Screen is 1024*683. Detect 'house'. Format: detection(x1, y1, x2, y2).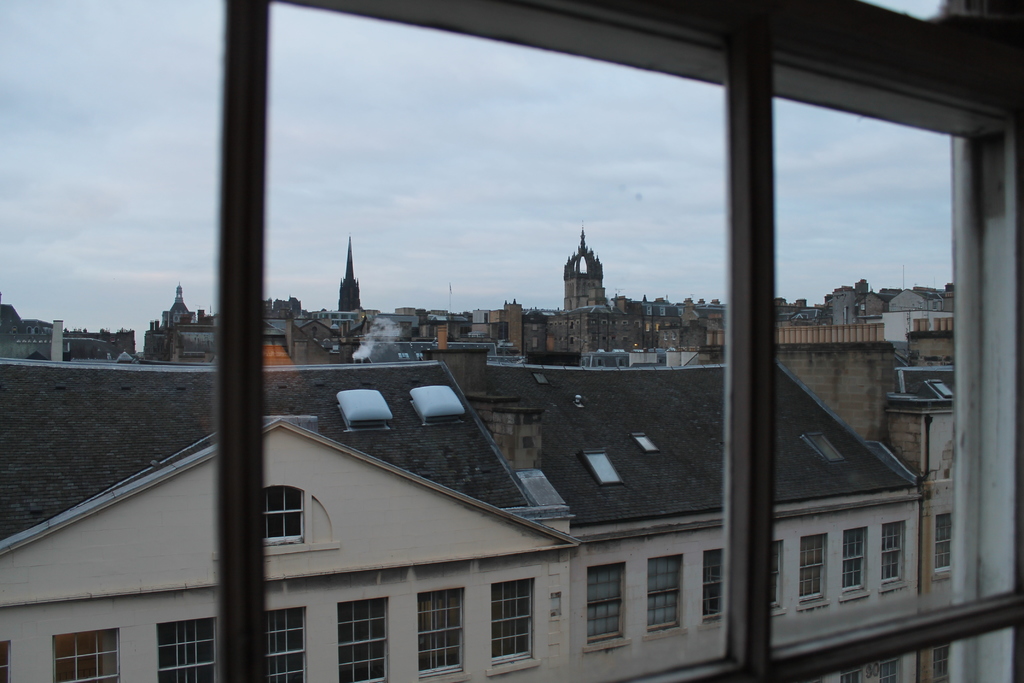
detection(525, 315, 564, 359).
